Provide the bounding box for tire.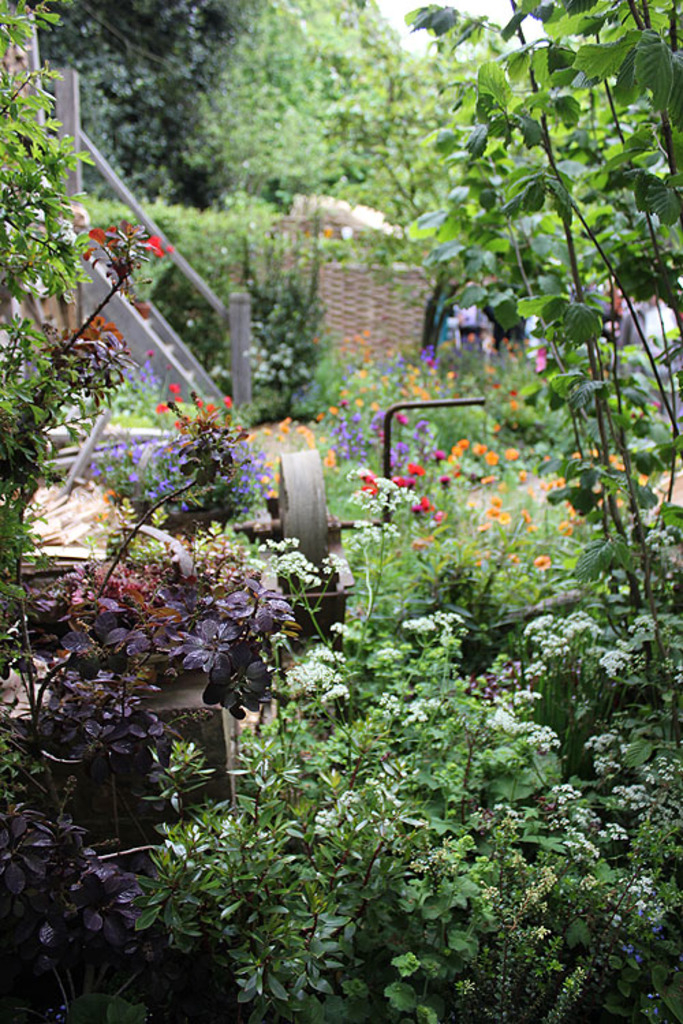
[275, 449, 337, 599].
